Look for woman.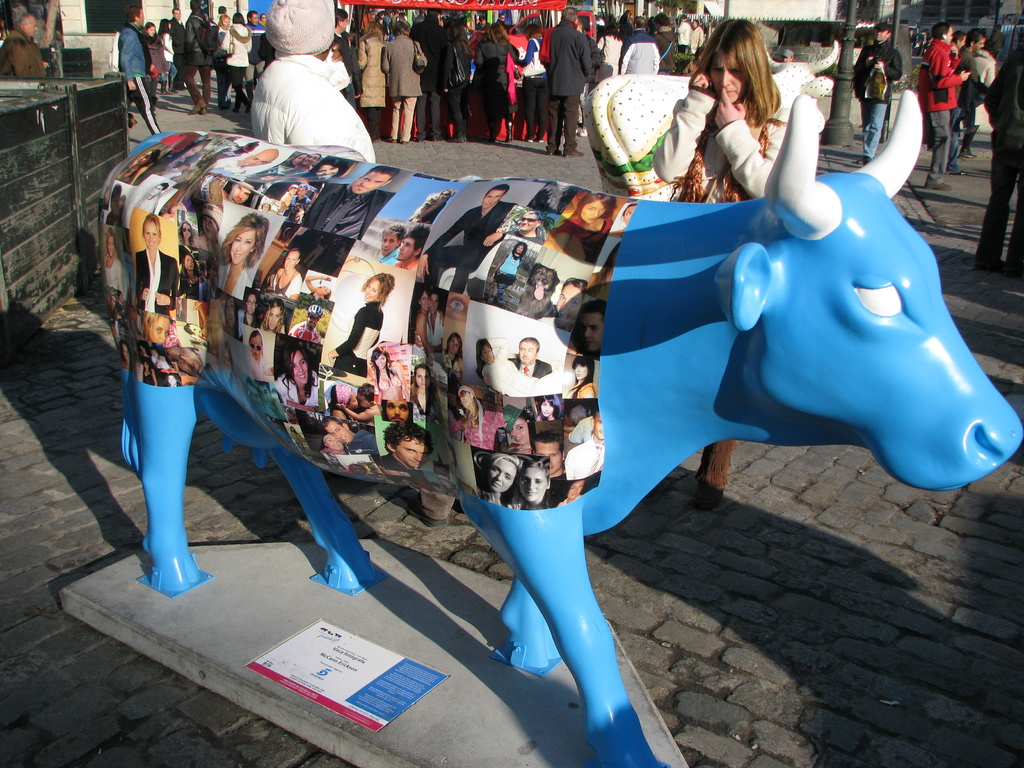
Found: 122,340,132,371.
